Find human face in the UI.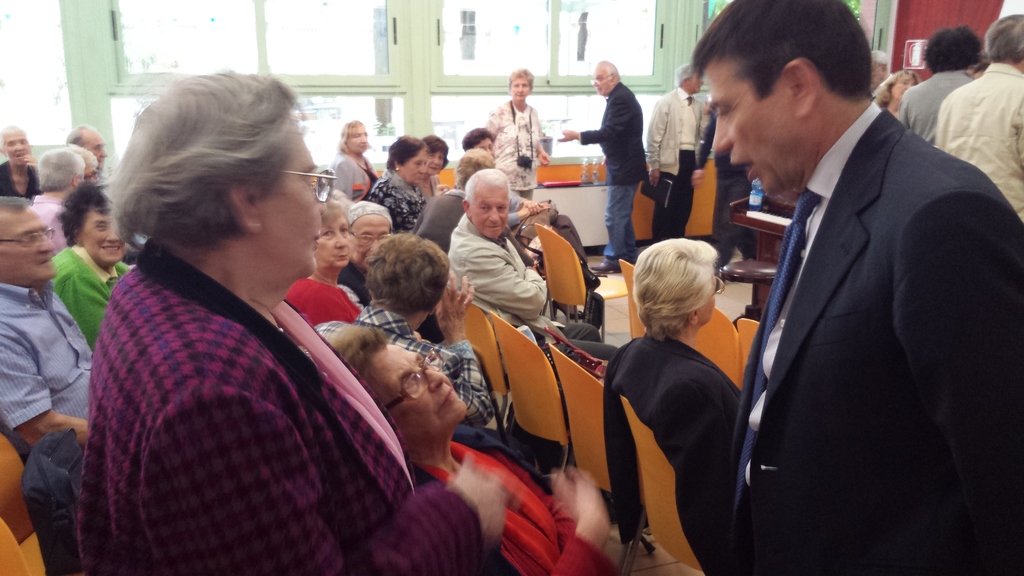
UI element at (83, 127, 106, 163).
